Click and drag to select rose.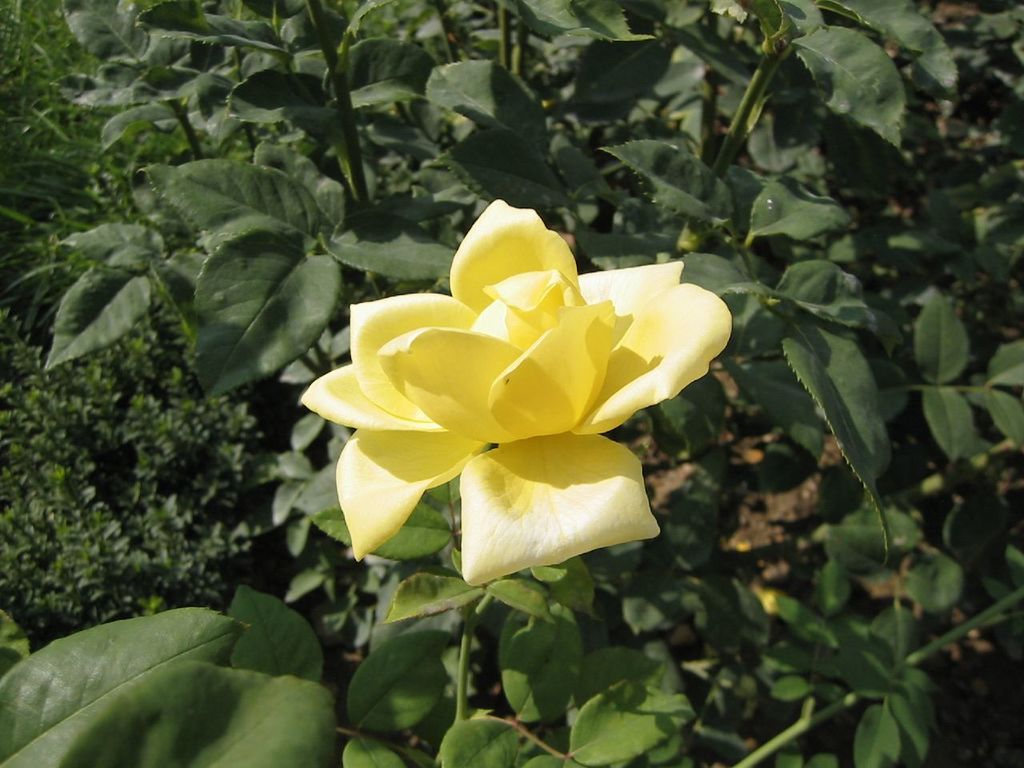
Selection: box=[291, 197, 730, 586].
